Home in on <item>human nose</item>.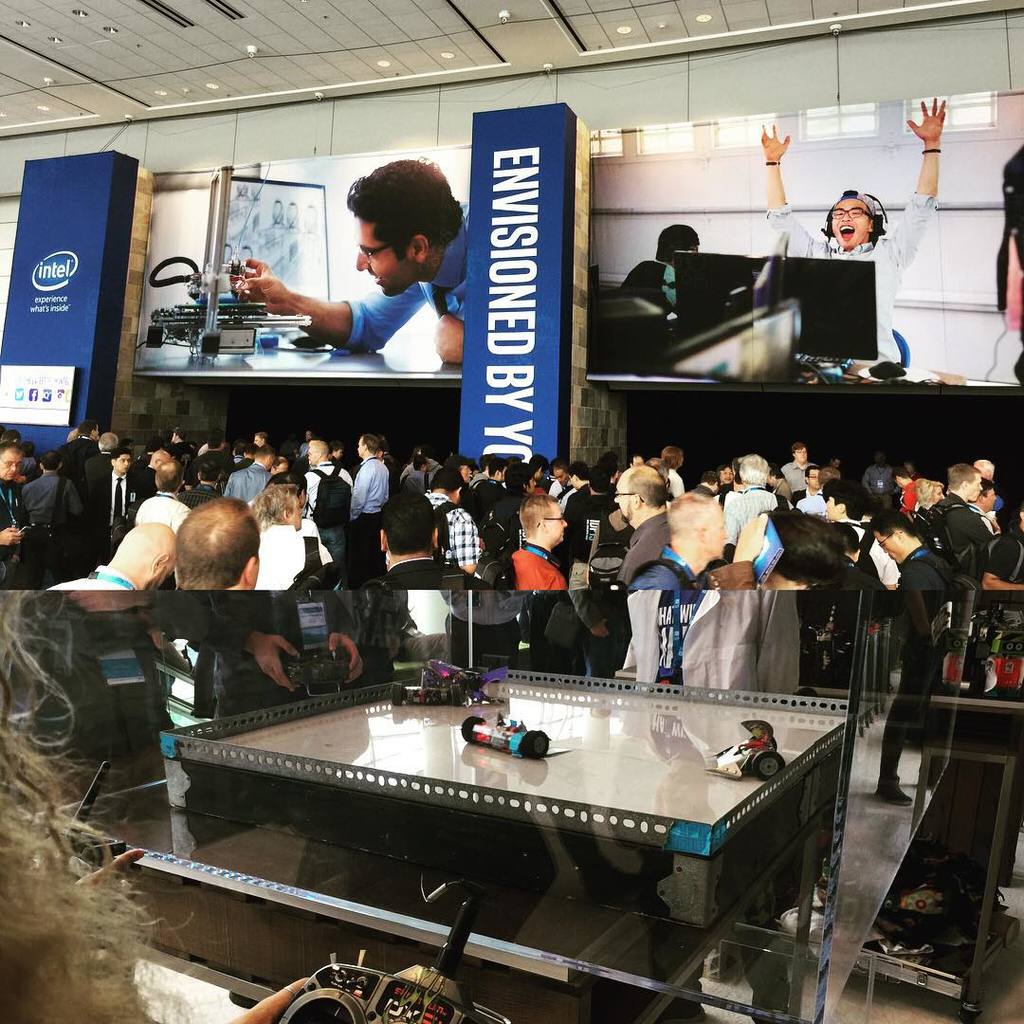
Homed in at box(352, 249, 372, 270).
